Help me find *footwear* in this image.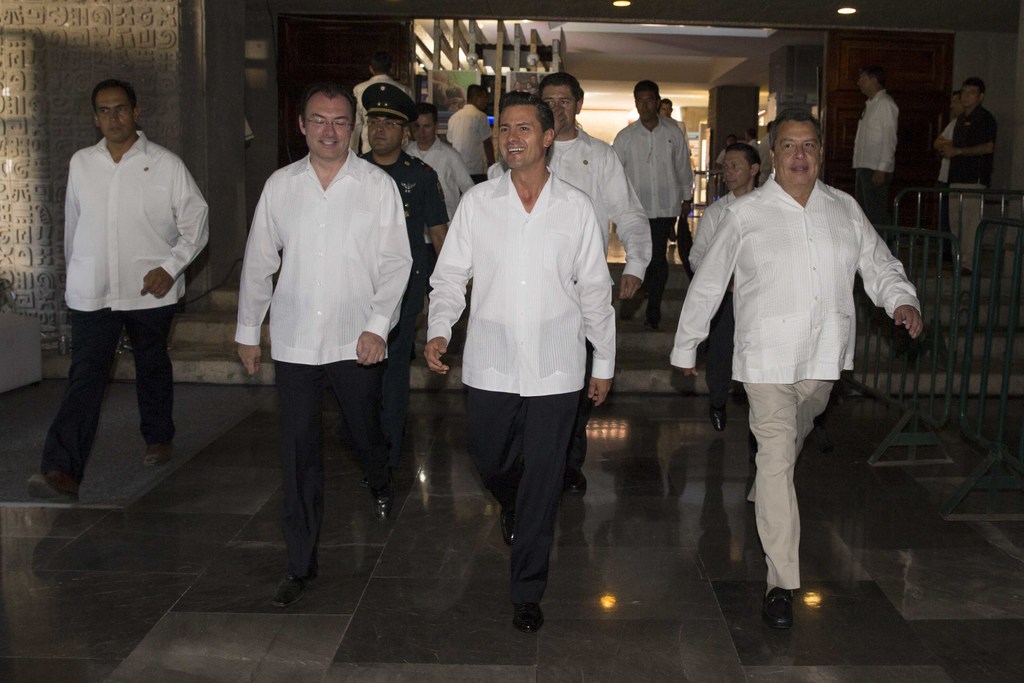
Found it: x1=381 y1=500 x2=401 y2=534.
